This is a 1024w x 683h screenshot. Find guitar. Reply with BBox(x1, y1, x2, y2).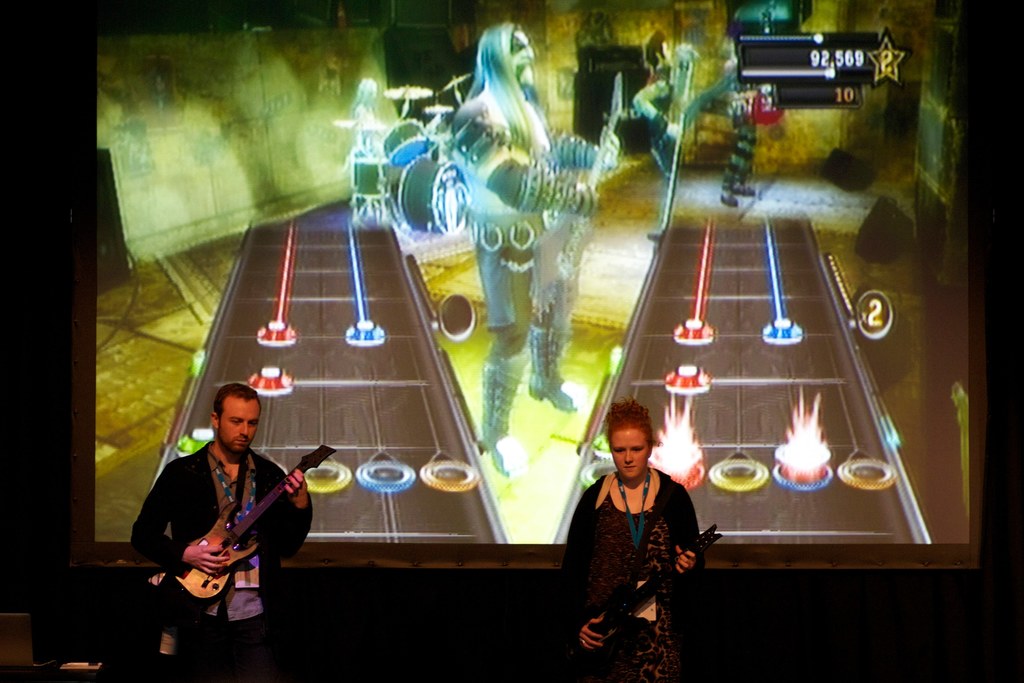
BBox(148, 456, 319, 613).
